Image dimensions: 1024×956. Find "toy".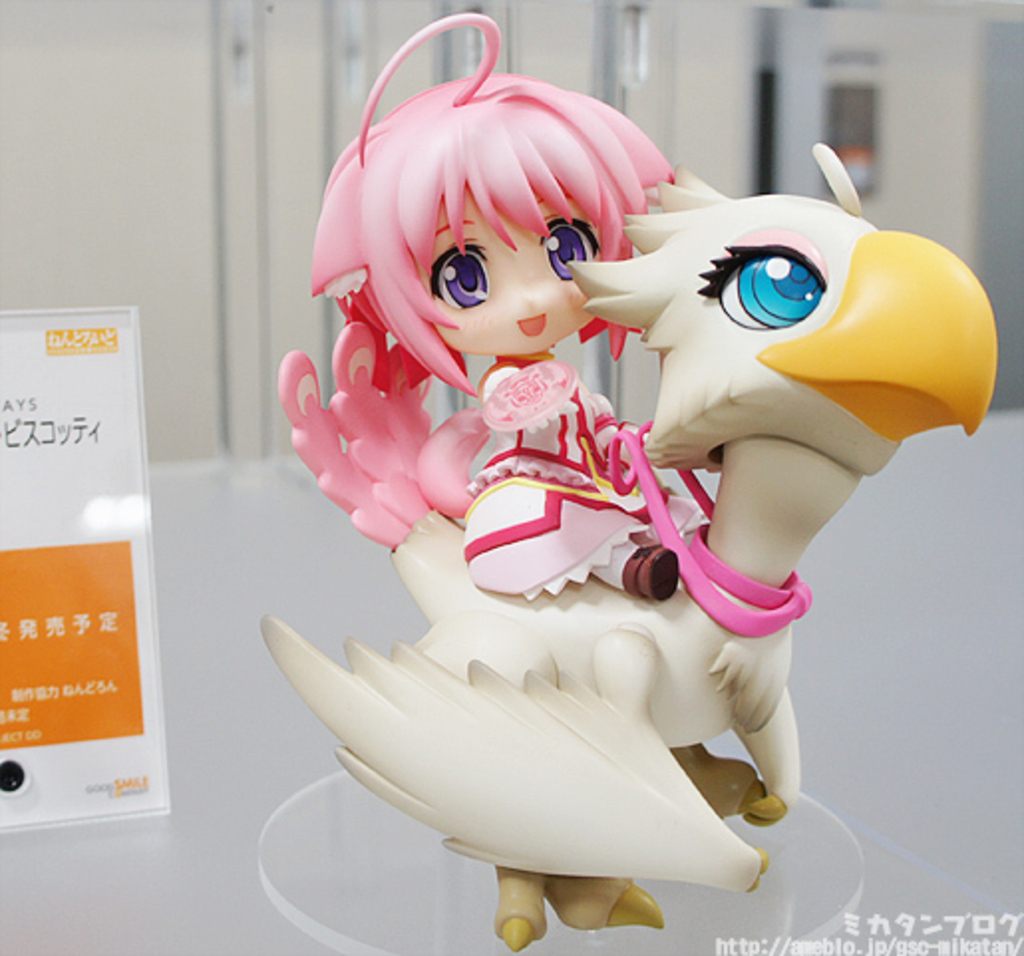
(x1=231, y1=62, x2=1022, y2=890).
